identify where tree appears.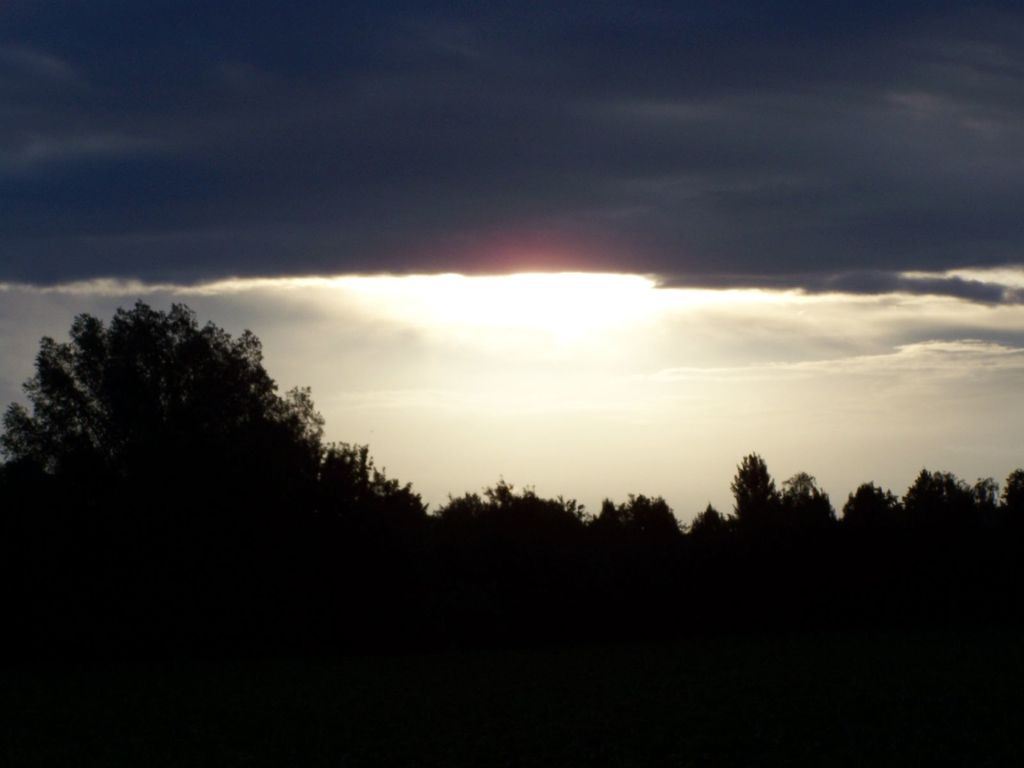
Appears at crop(309, 434, 428, 539).
